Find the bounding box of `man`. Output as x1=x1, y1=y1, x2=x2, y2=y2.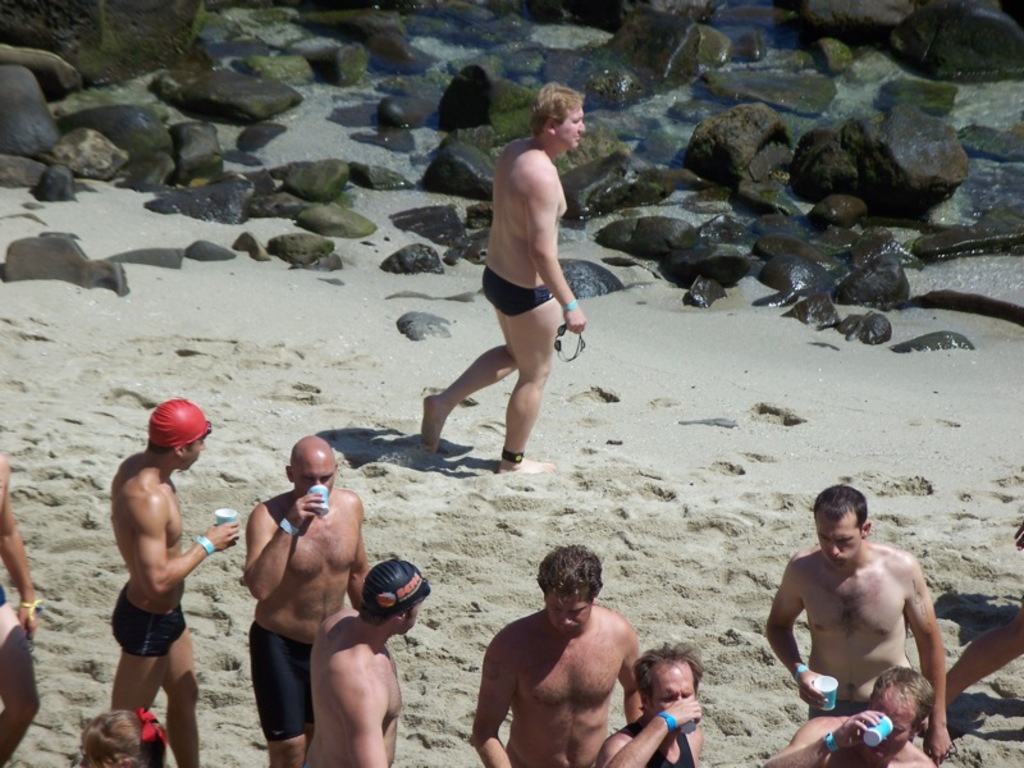
x1=760, y1=663, x2=938, y2=767.
